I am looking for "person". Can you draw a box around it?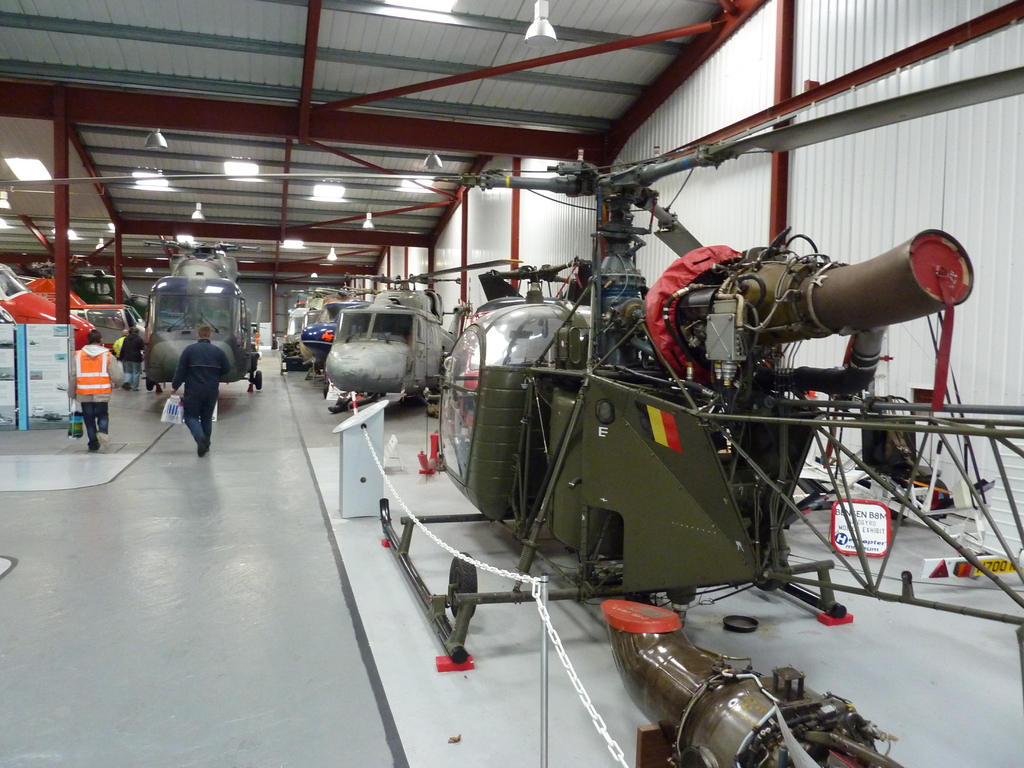
Sure, the bounding box is pyautogui.locateOnScreen(171, 324, 232, 460).
